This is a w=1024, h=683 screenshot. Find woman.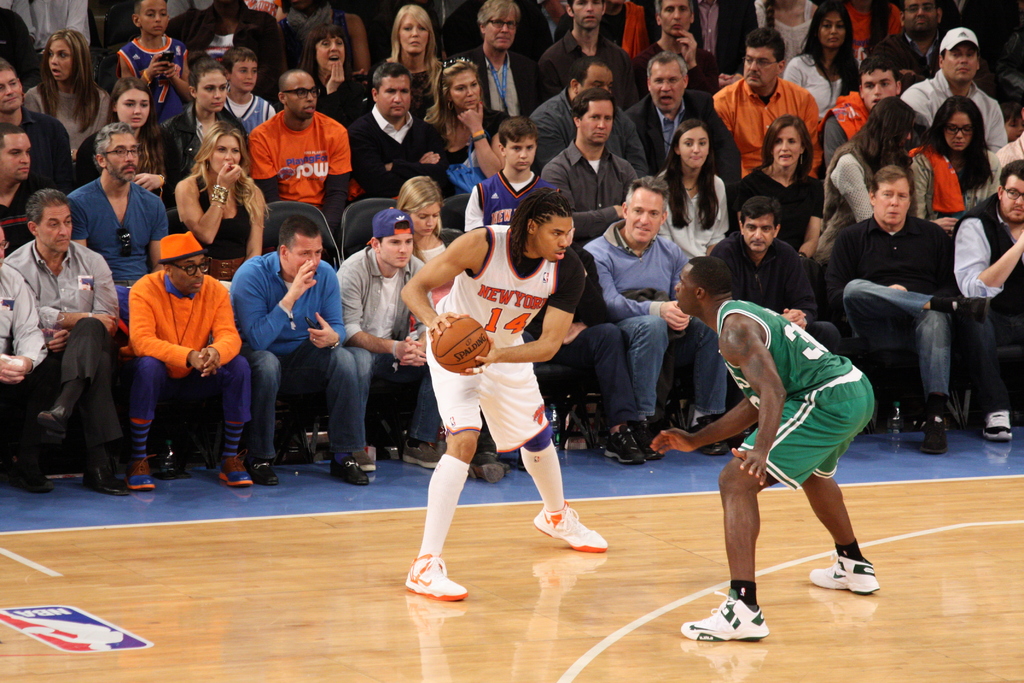
Bounding box: x1=729, y1=118, x2=822, y2=257.
